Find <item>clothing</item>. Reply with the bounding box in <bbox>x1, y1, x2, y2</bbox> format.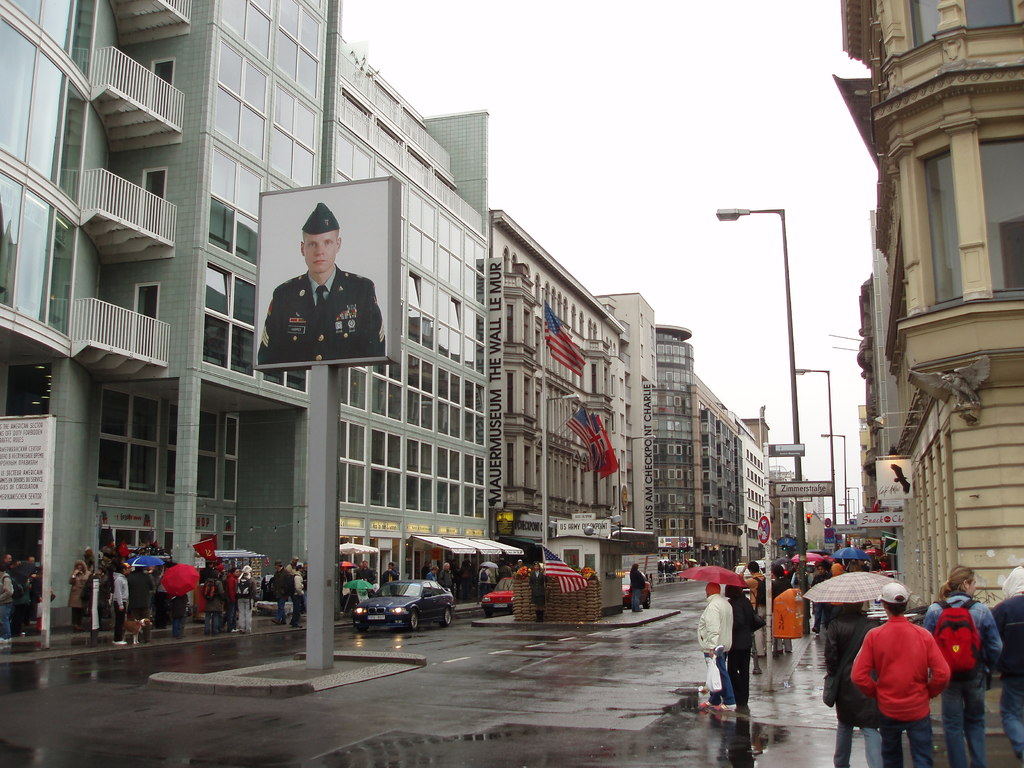
<bbox>262, 260, 387, 365</bbox>.
